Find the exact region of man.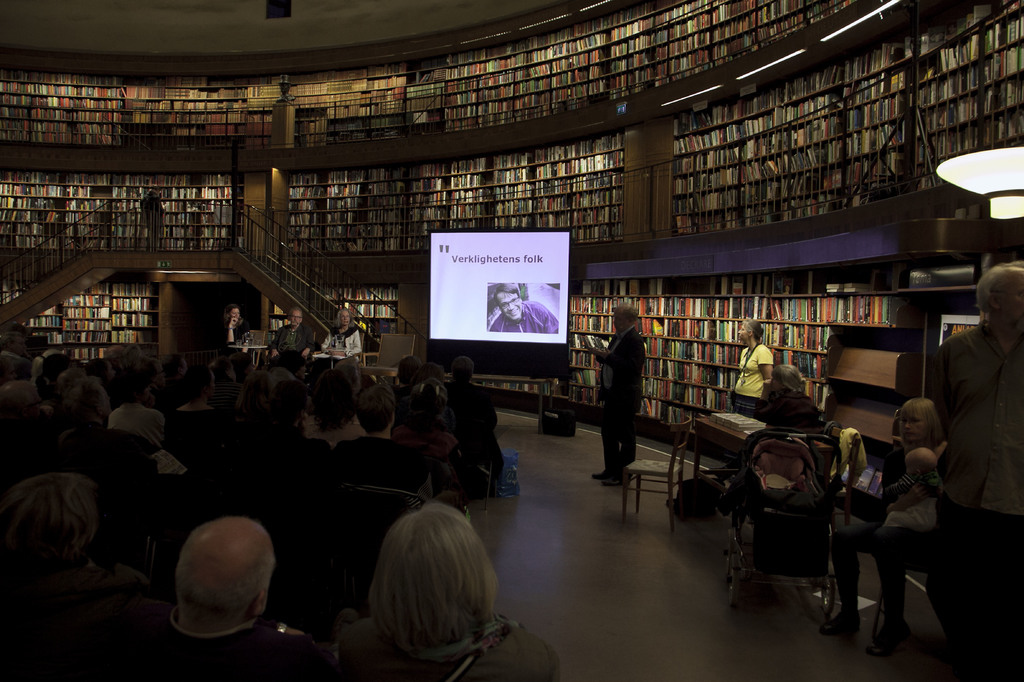
Exact region: box(938, 264, 1023, 681).
